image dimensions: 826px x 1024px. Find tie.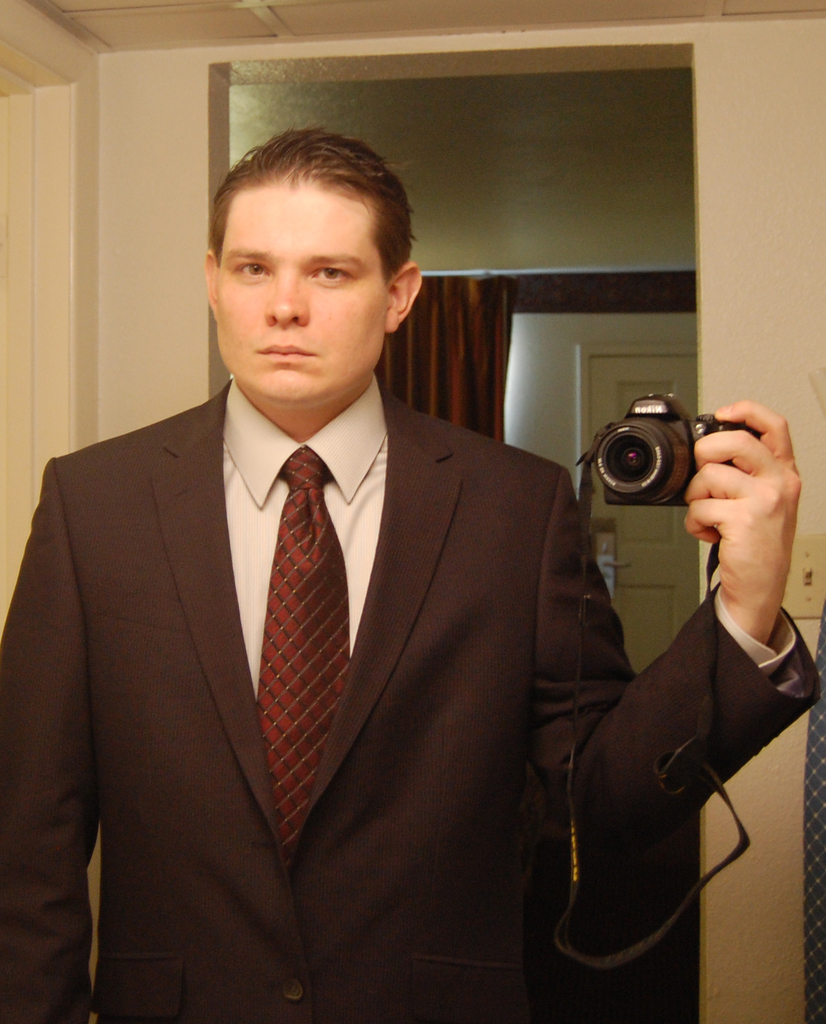
box(249, 451, 352, 867).
